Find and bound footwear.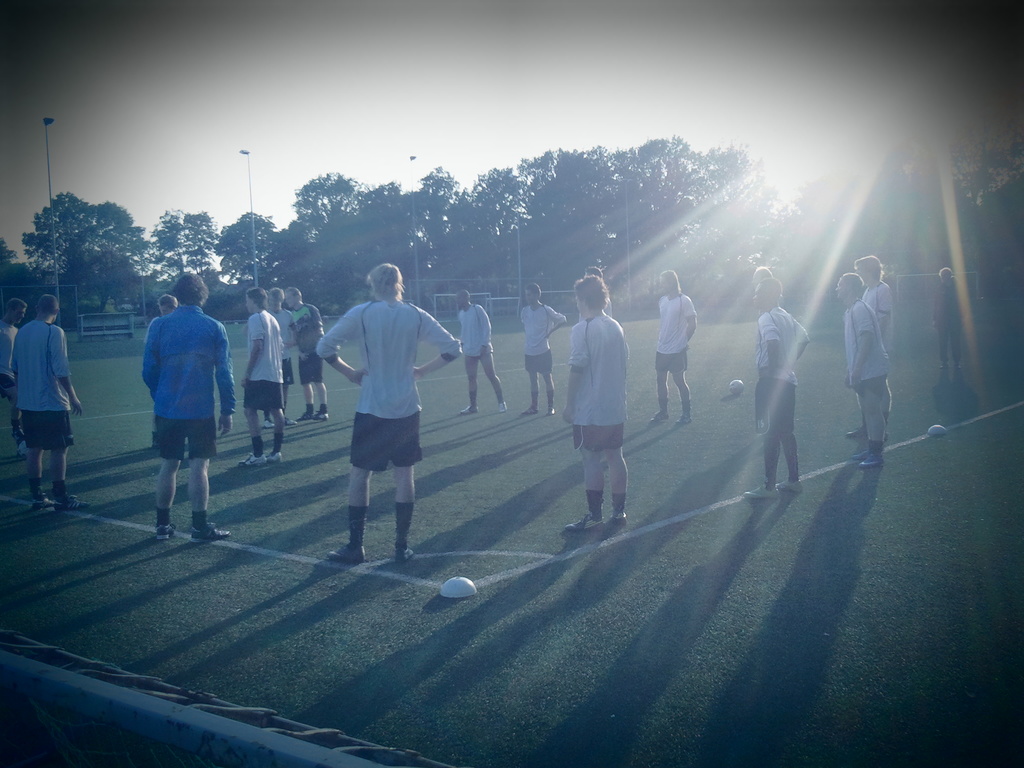
Bound: bbox=(499, 399, 507, 412).
